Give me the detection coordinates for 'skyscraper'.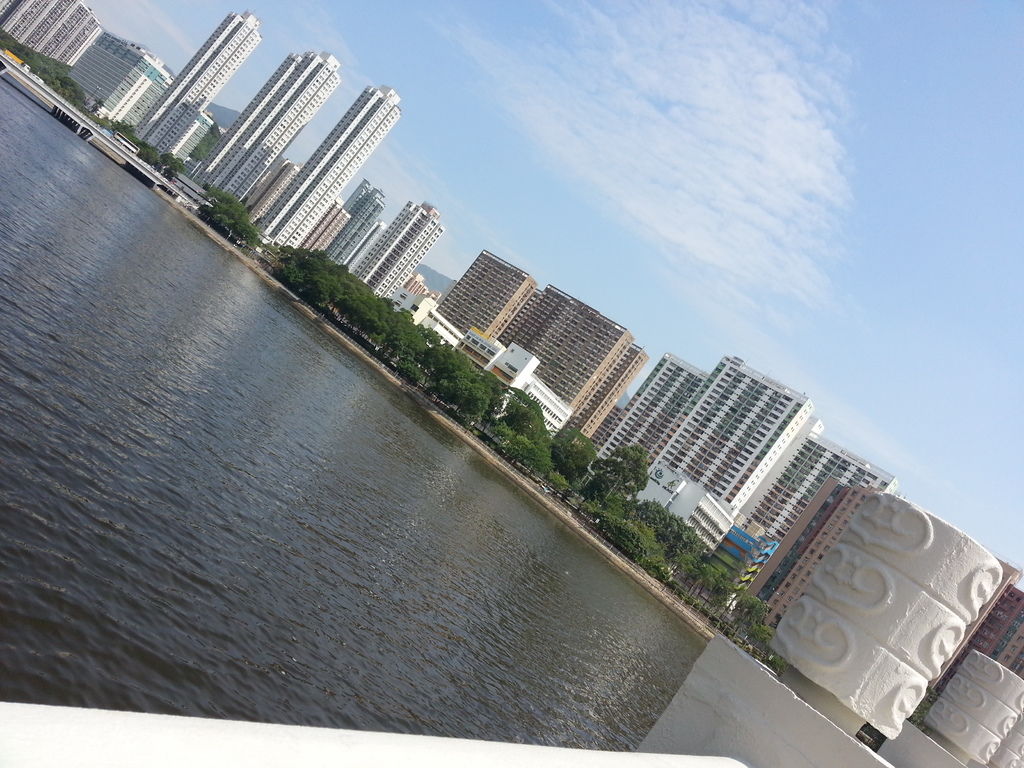
106 29 431 301.
